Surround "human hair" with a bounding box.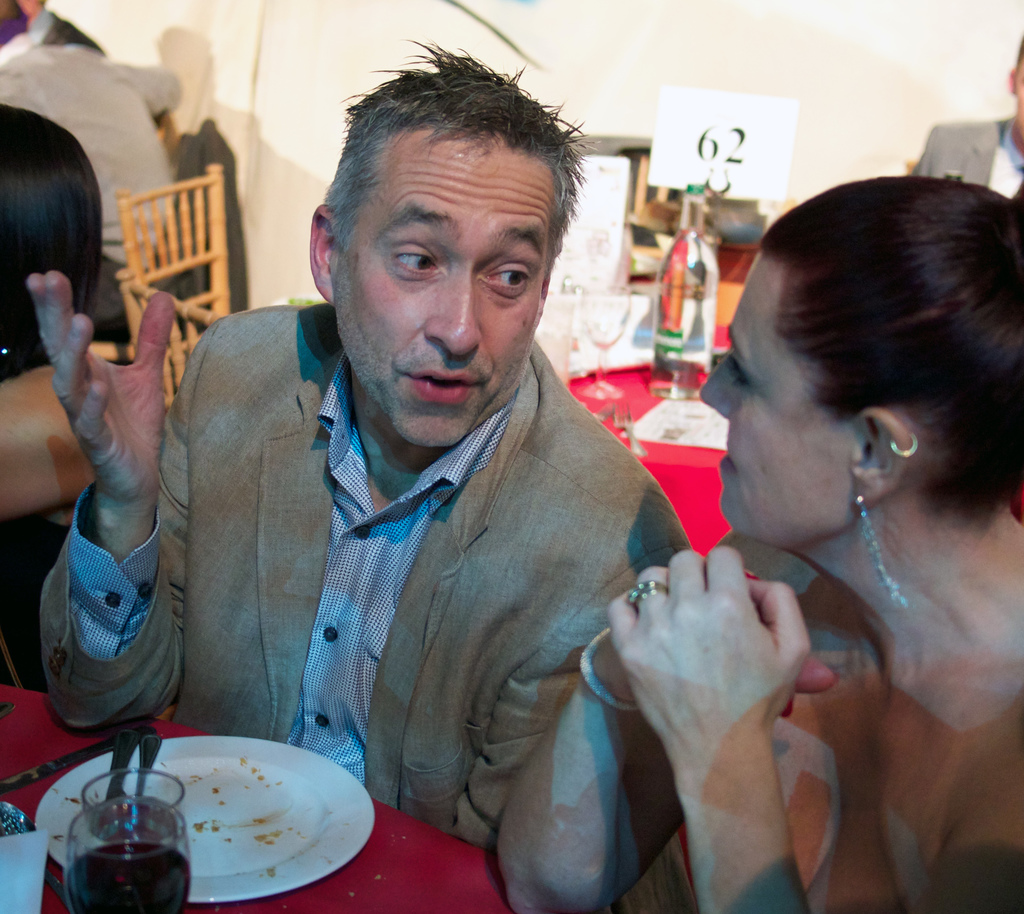
select_region(760, 177, 1023, 535).
